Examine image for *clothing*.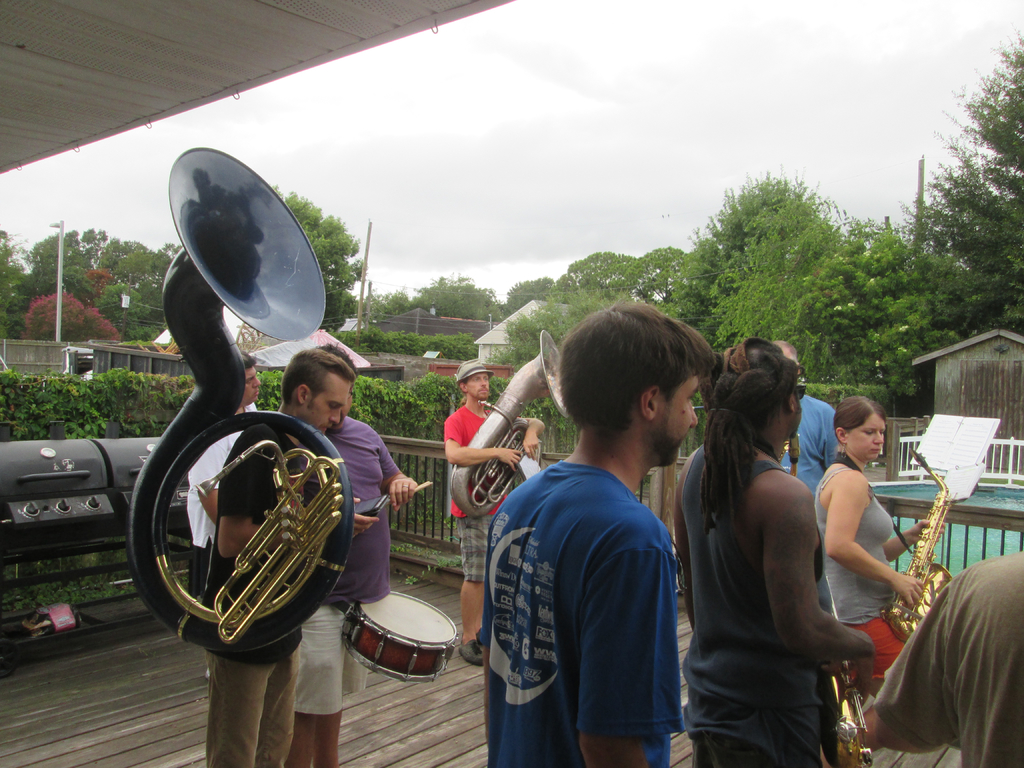
Examination result: x1=873 y1=552 x2=1023 y2=767.
